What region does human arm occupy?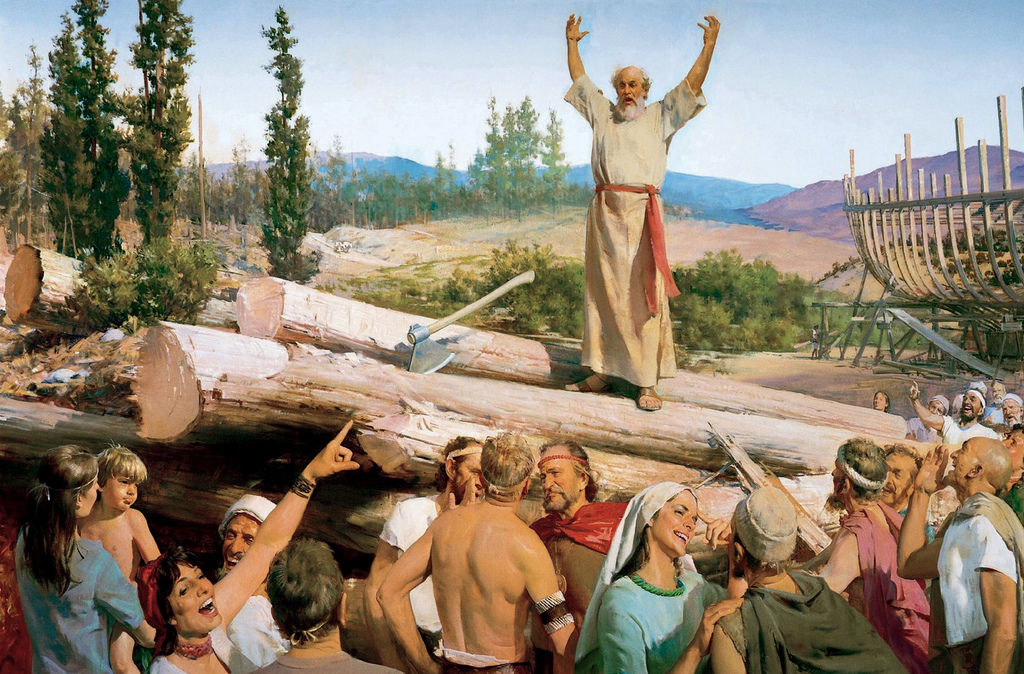
bbox=(179, 489, 378, 645).
